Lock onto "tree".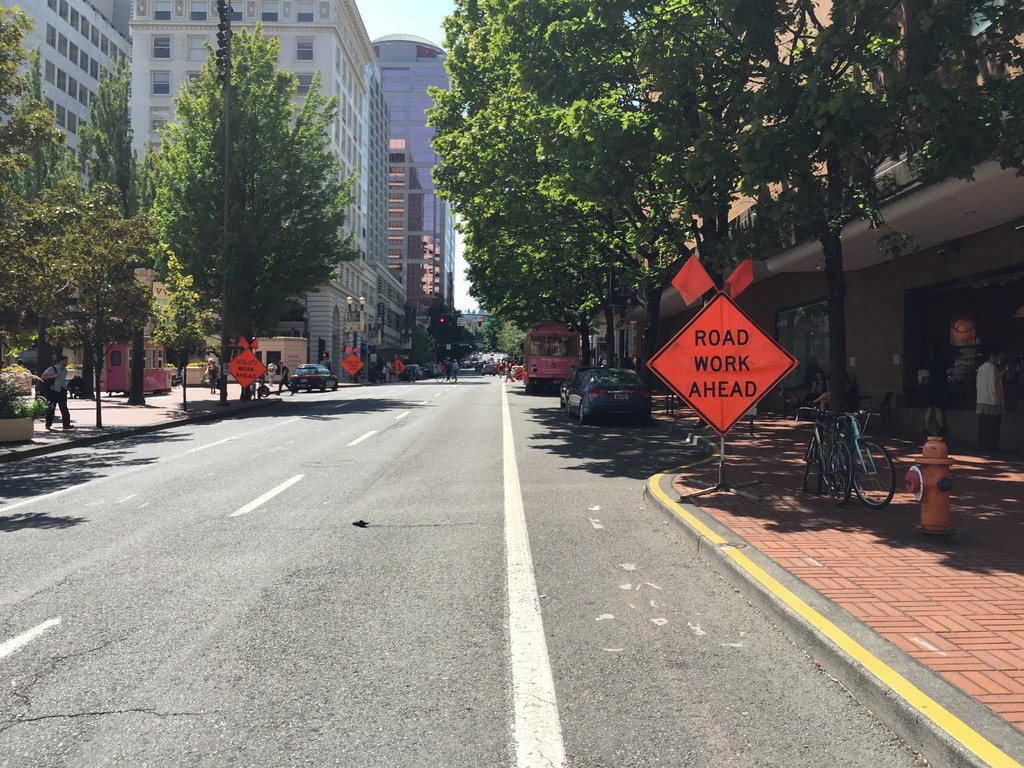
Locked: bbox(76, 59, 141, 220).
